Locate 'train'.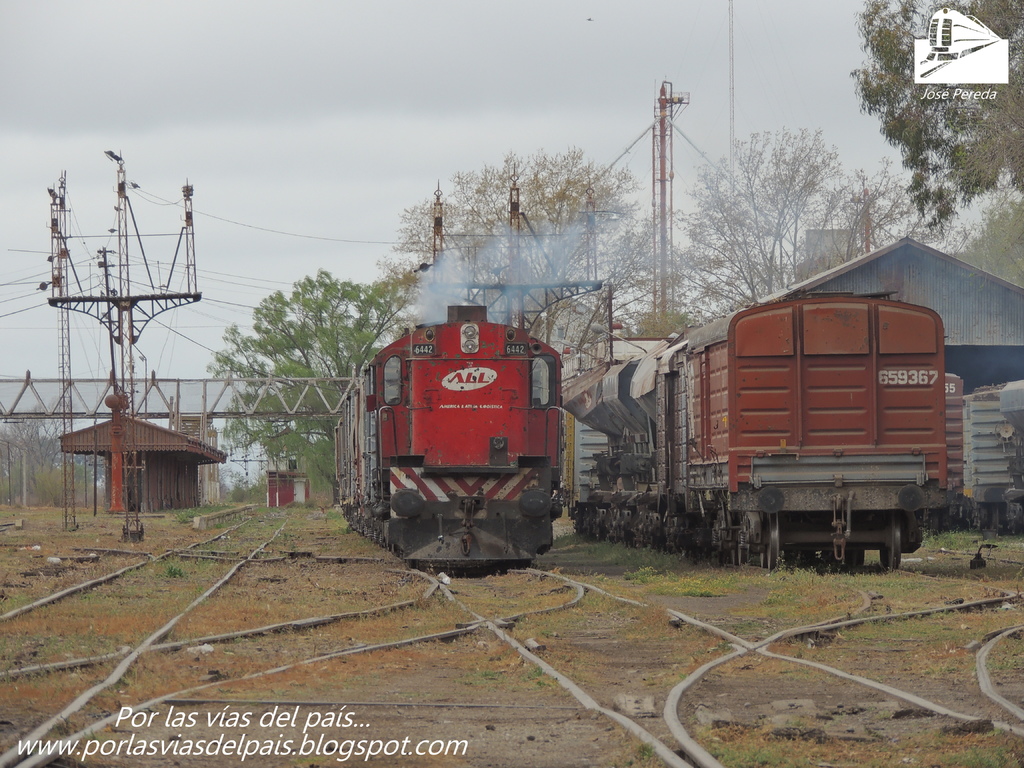
Bounding box: {"left": 563, "top": 289, "right": 956, "bottom": 570}.
